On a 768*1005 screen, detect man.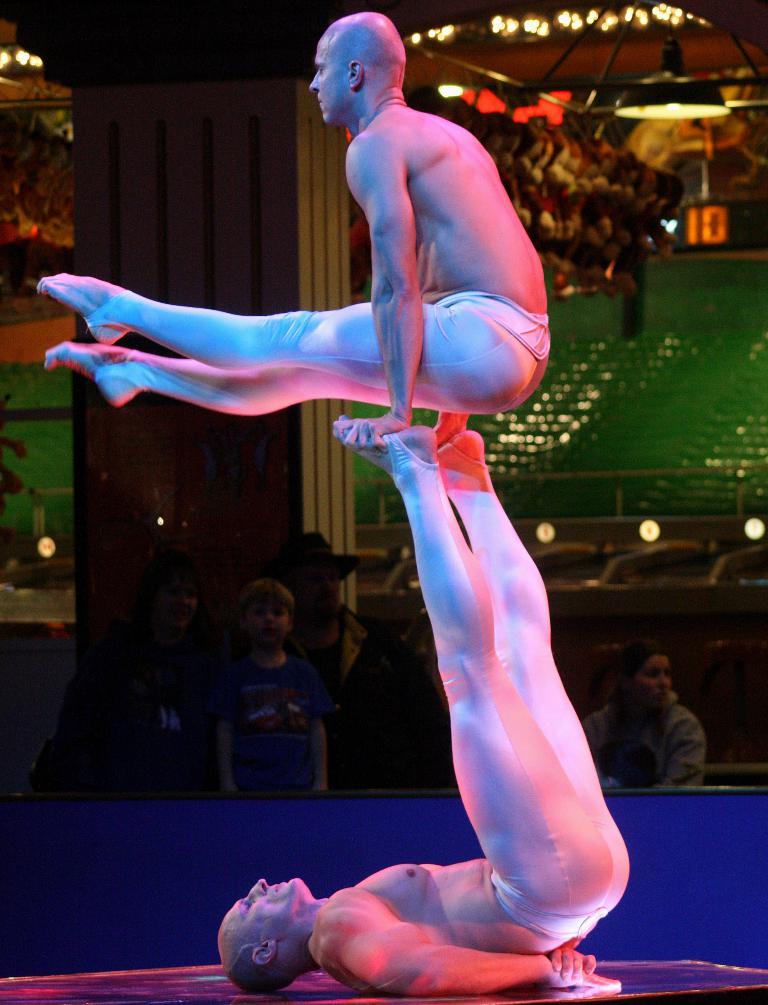
region(38, 10, 556, 424).
